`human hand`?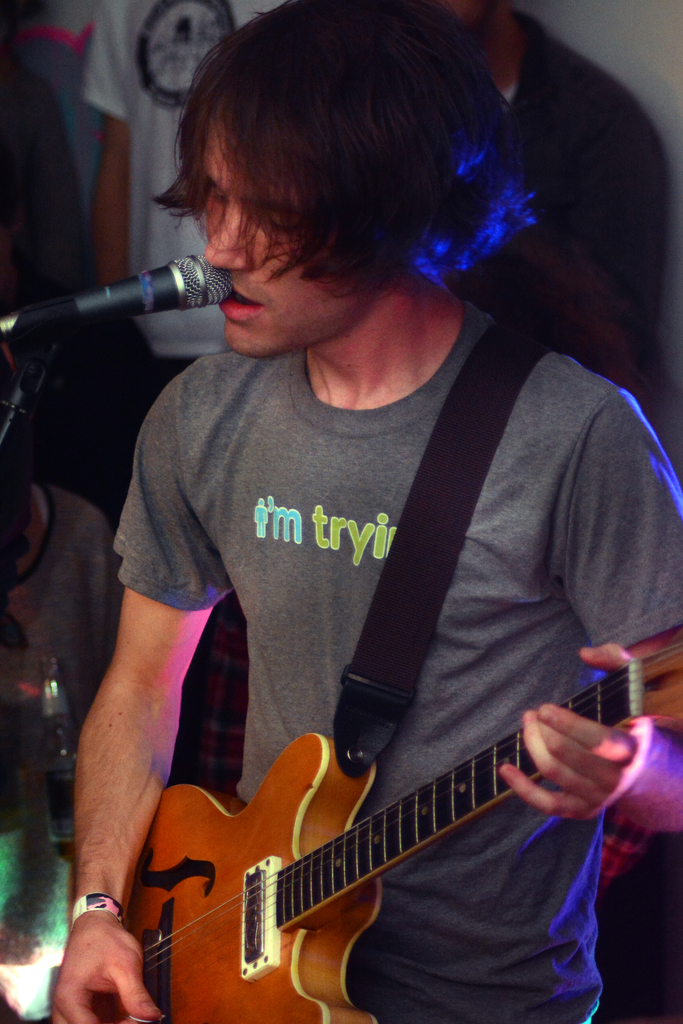
<box>56,905,144,1023</box>
